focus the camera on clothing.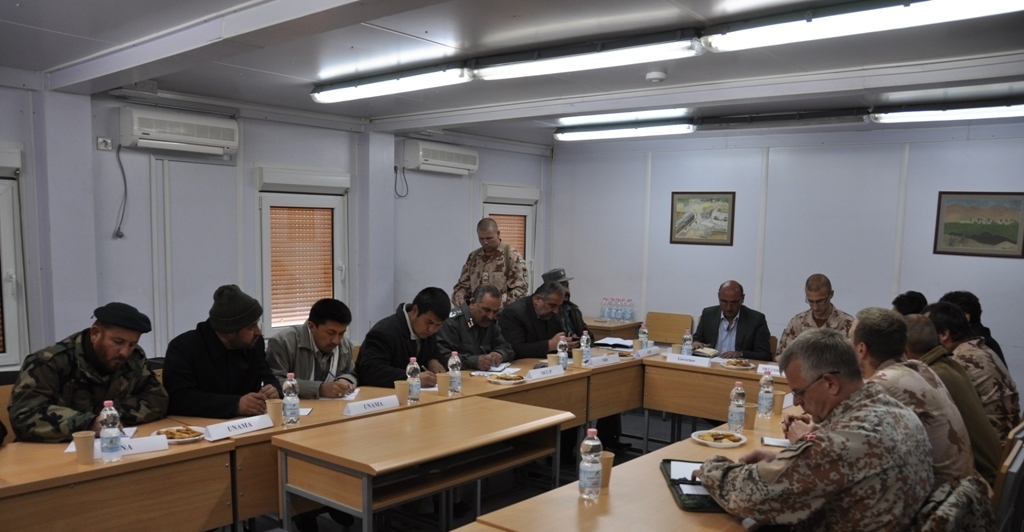
Focus region: (439,304,512,369).
